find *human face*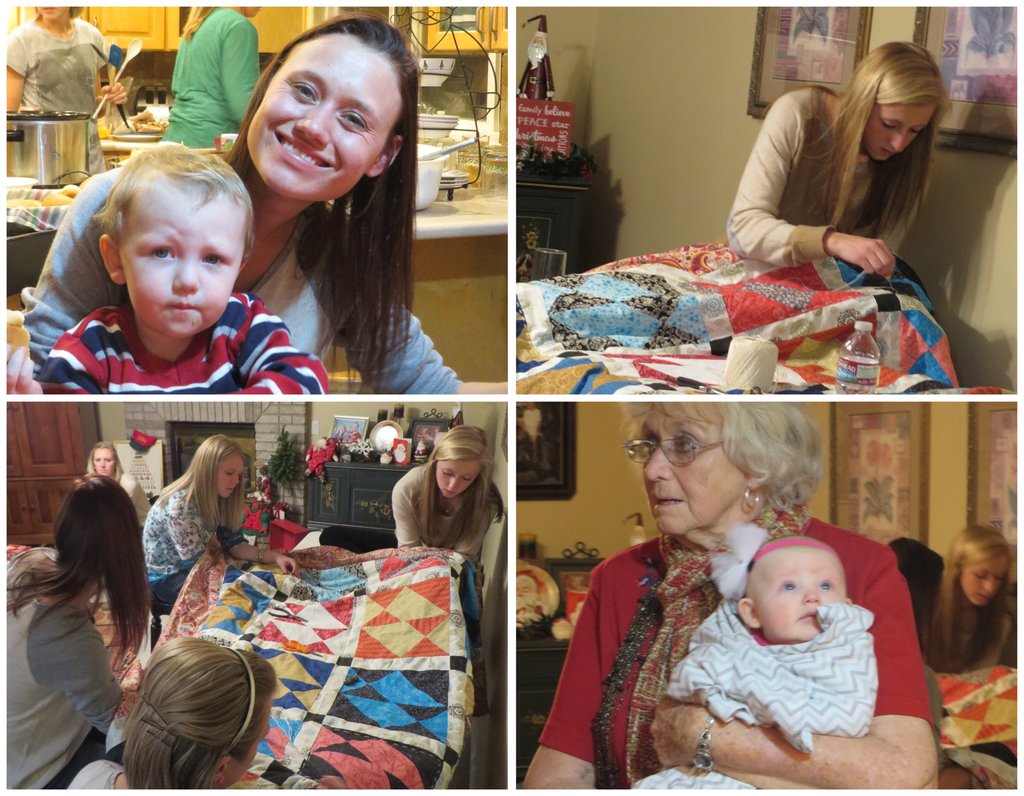
left=874, top=103, right=932, bottom=164
